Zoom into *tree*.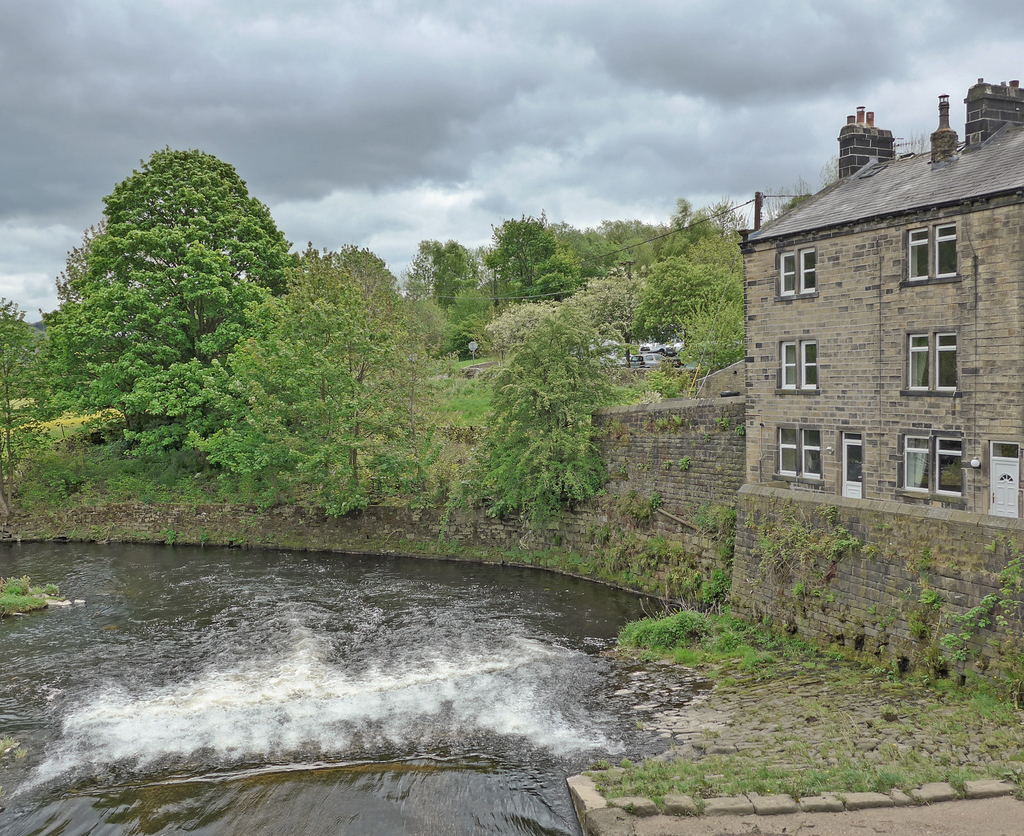
Zoom target: rect(477, 300, 566, 361).
